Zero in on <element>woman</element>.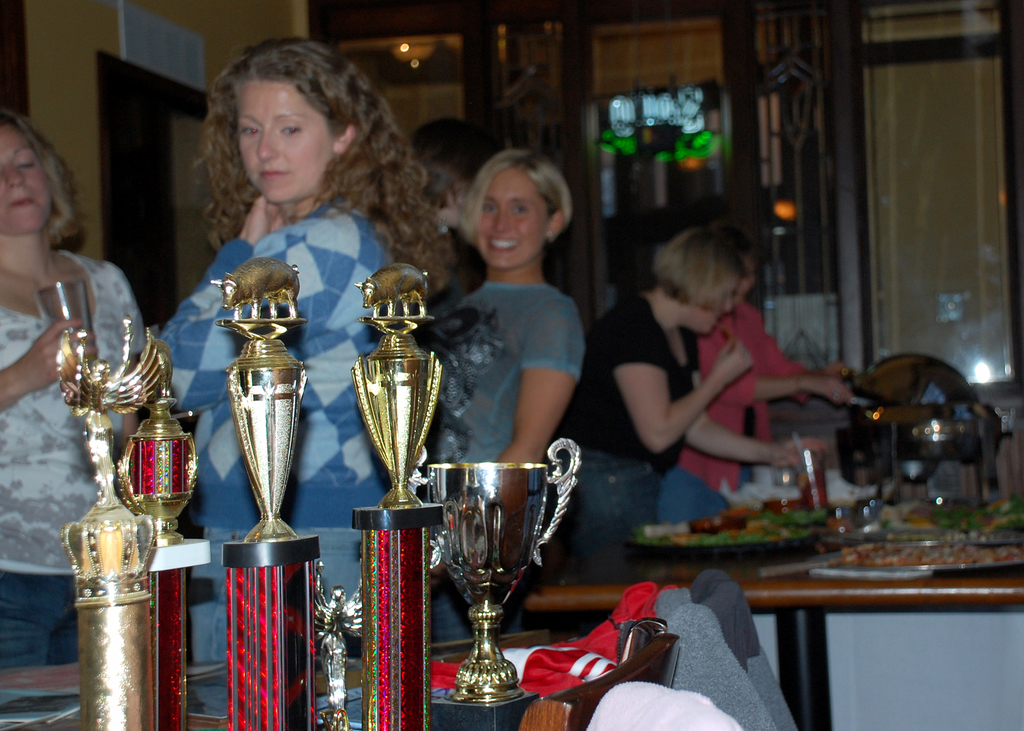
Zeroed in: region(420, 138, 604, 550).
